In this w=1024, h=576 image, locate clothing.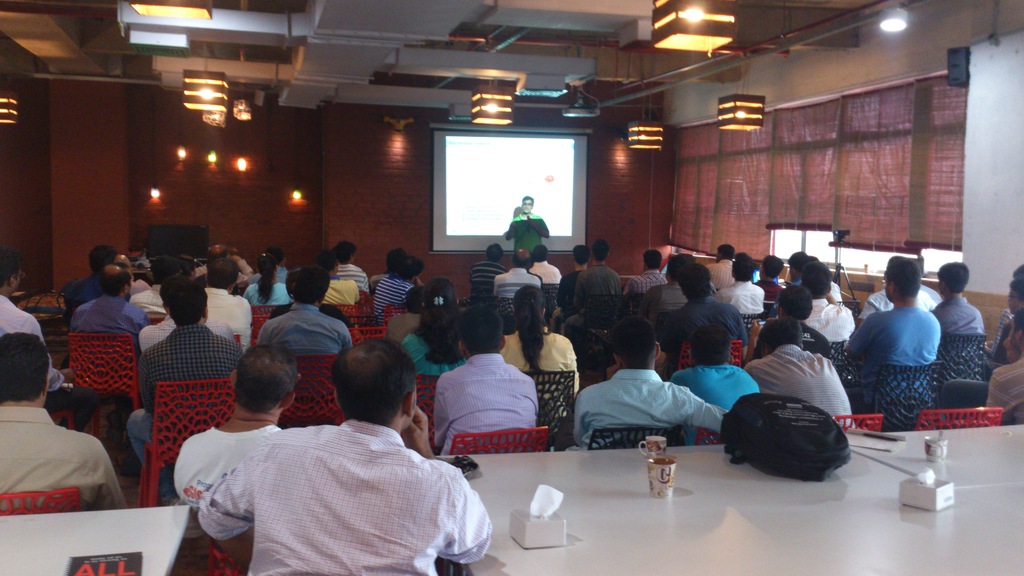
Bounding box: l=0, t=293, r=97, b=431.
